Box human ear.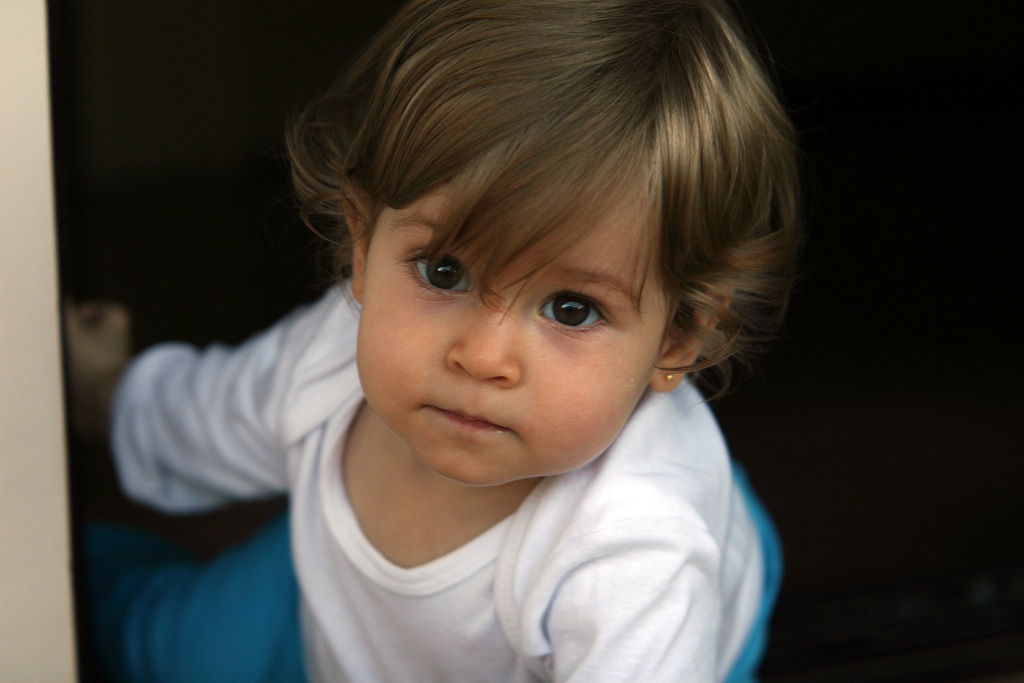
(left=341, top=188, right=376, bottom=298).
